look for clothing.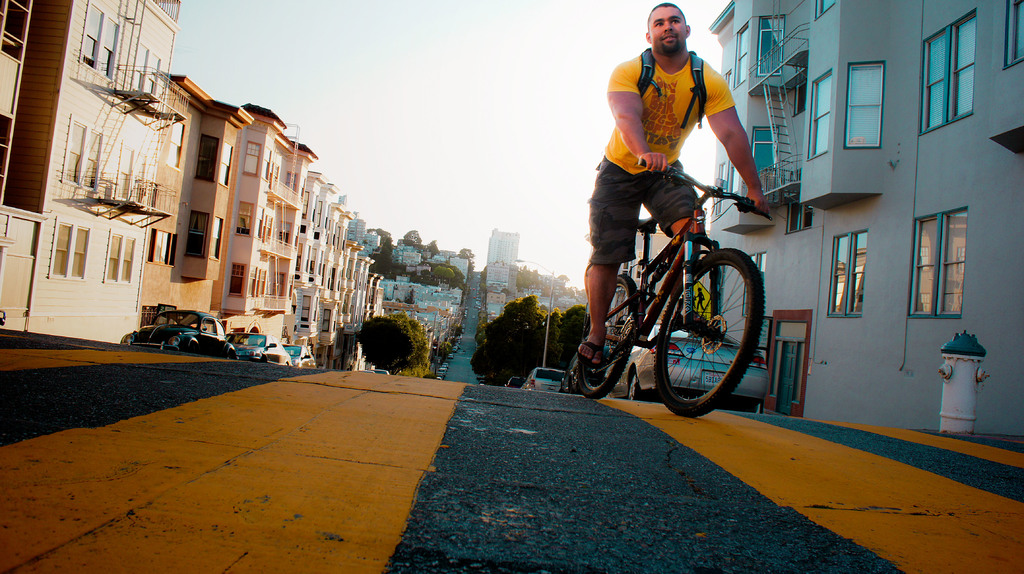
Found: left=595, top=34, right=764, bottom=230.
